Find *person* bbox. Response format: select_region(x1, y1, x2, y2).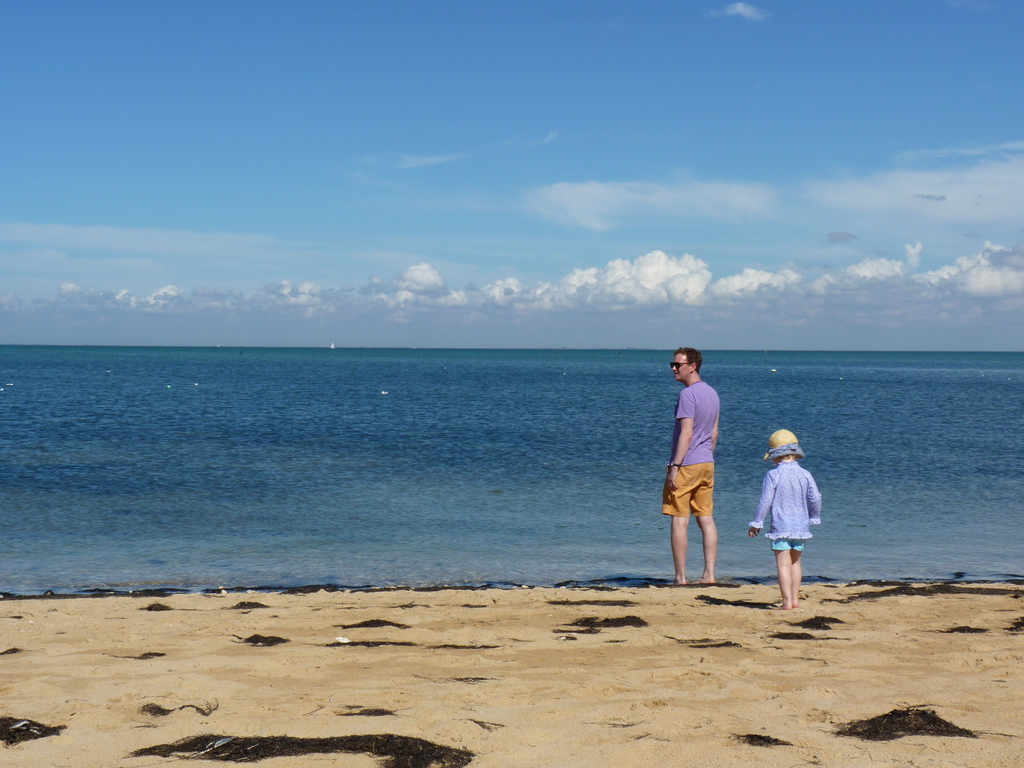
select_region(759, 424, 831, 609).
